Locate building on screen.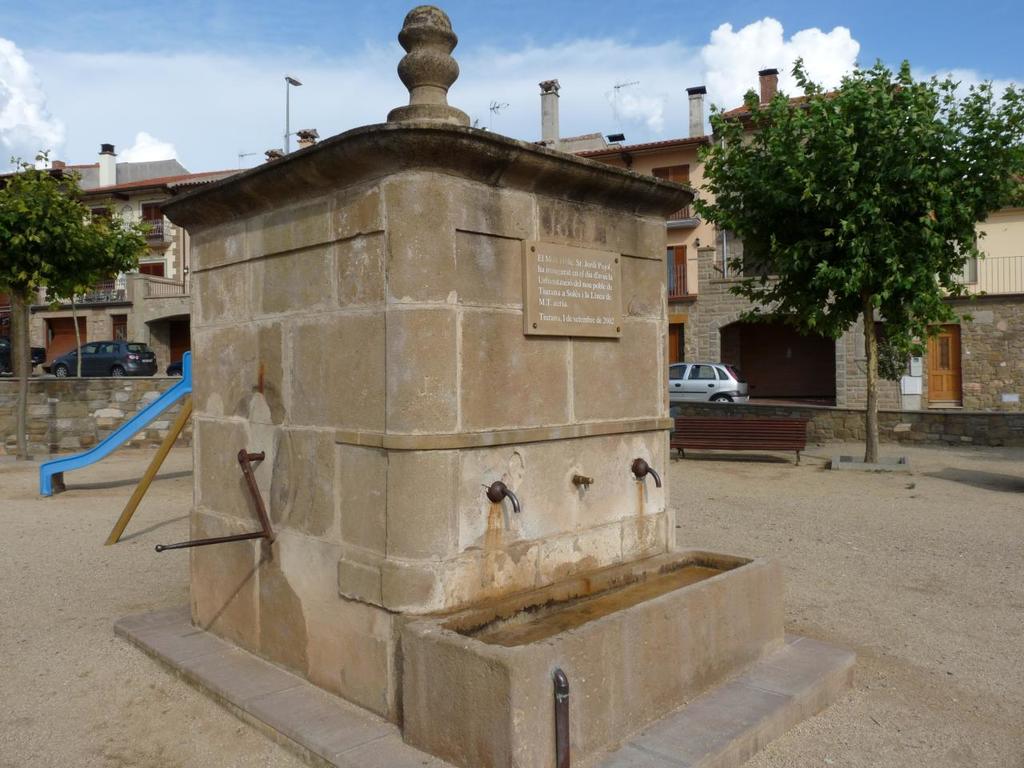
On screen at Rect(504, 66, 1023, 450).
